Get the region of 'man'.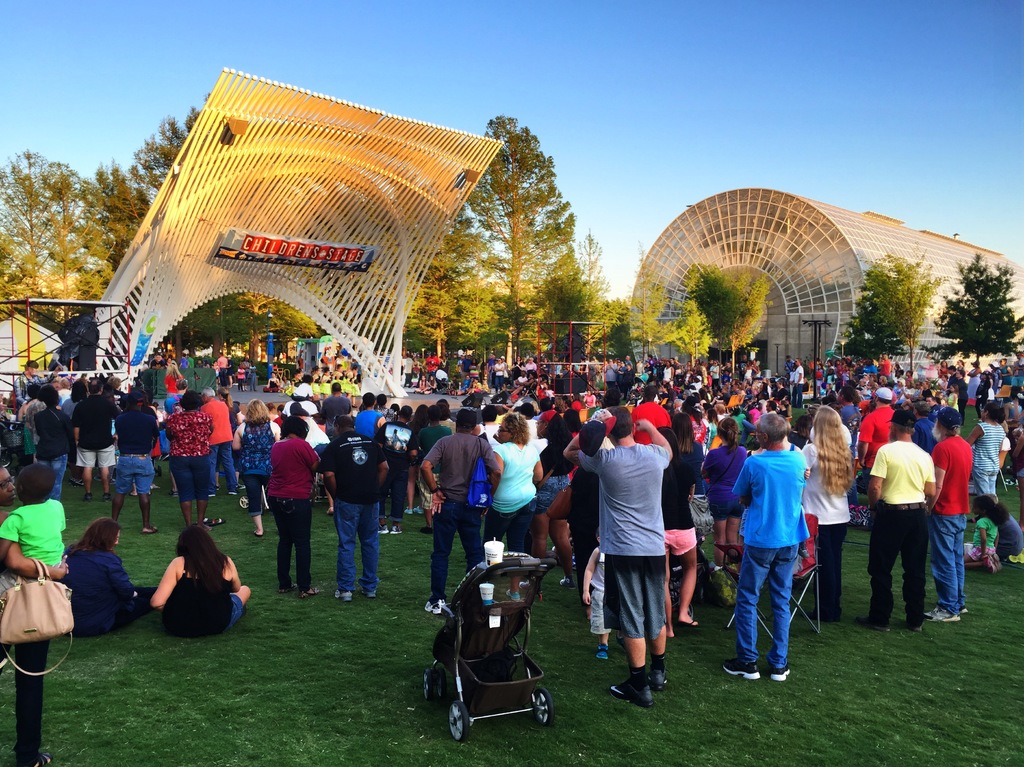
<bbox>195, 358, 204, 368</bbox>.
